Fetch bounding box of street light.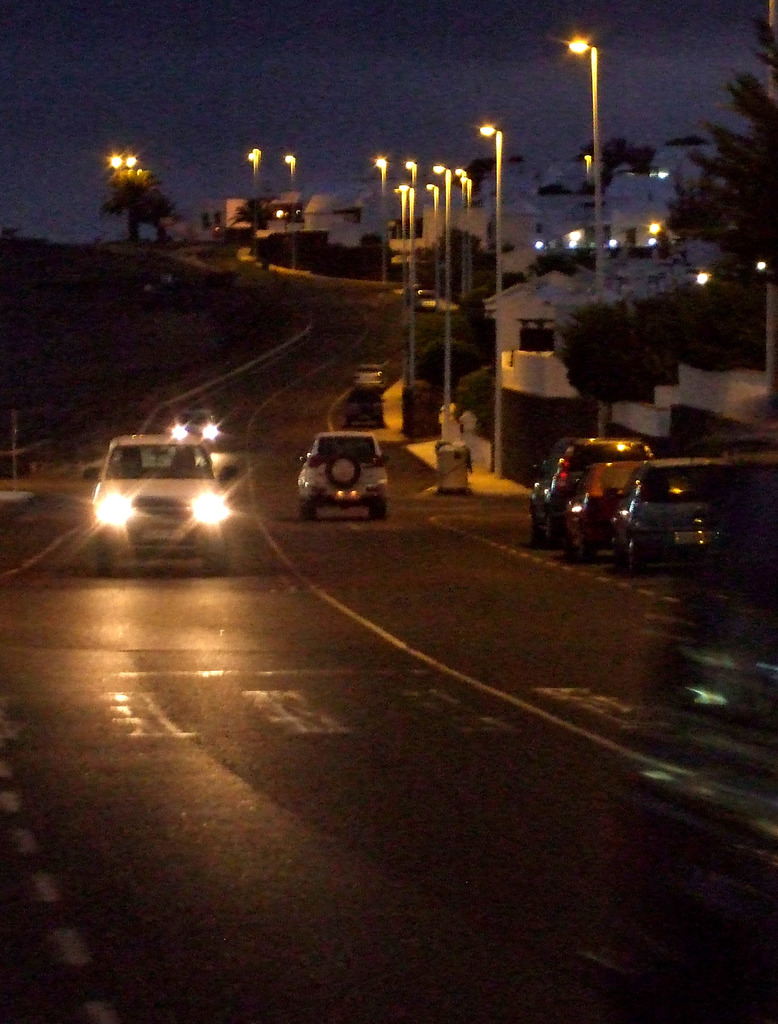
Bbox: x1=394 y1=187 x2=422 y2=386.
